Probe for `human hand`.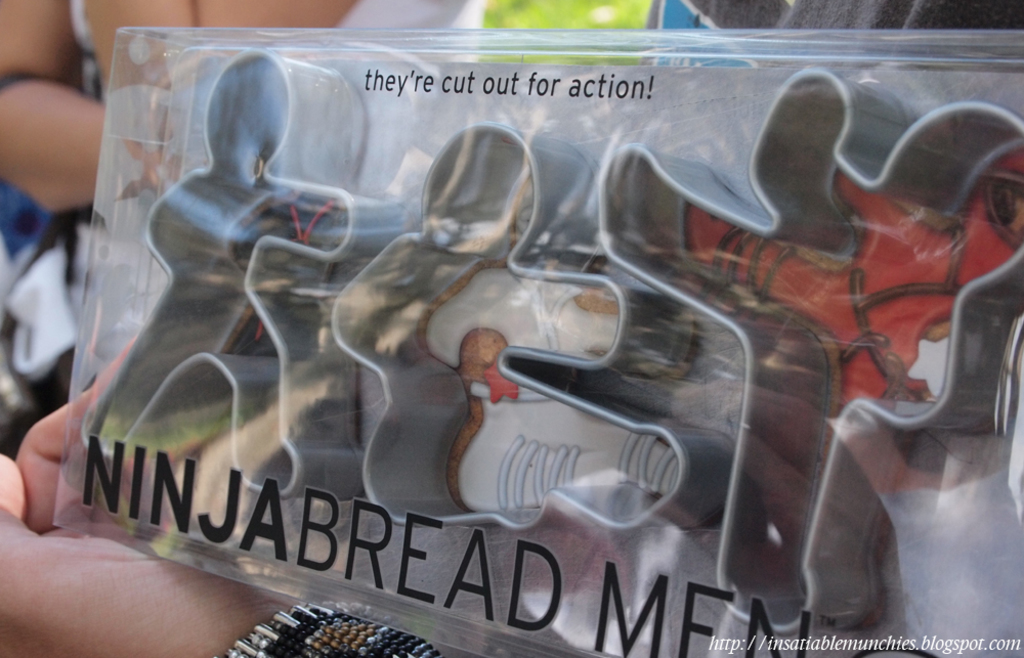
Probe result: [0, 331, 312, 657].
